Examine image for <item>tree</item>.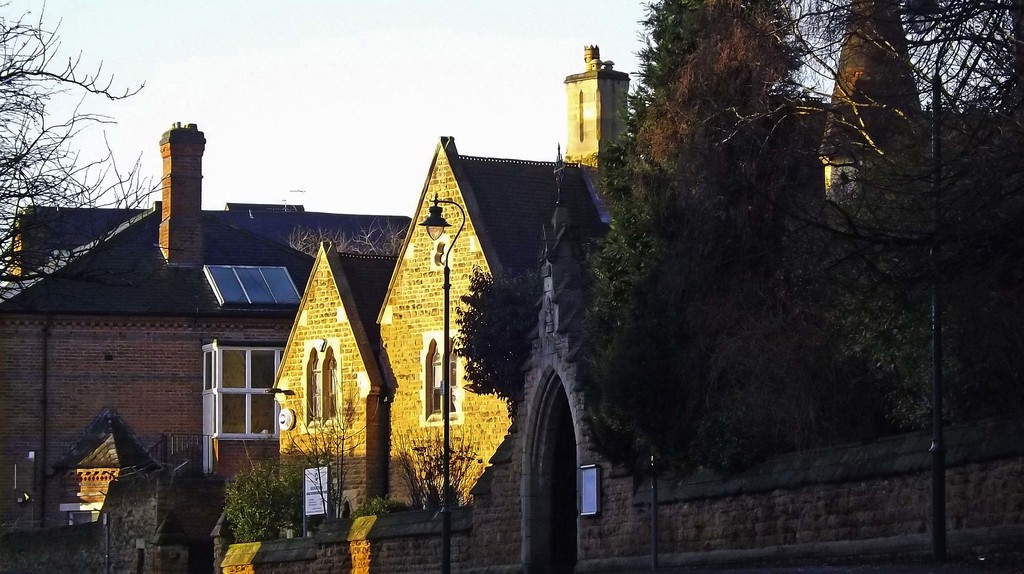
Examination result: rect(563, 0, 740, 480).
